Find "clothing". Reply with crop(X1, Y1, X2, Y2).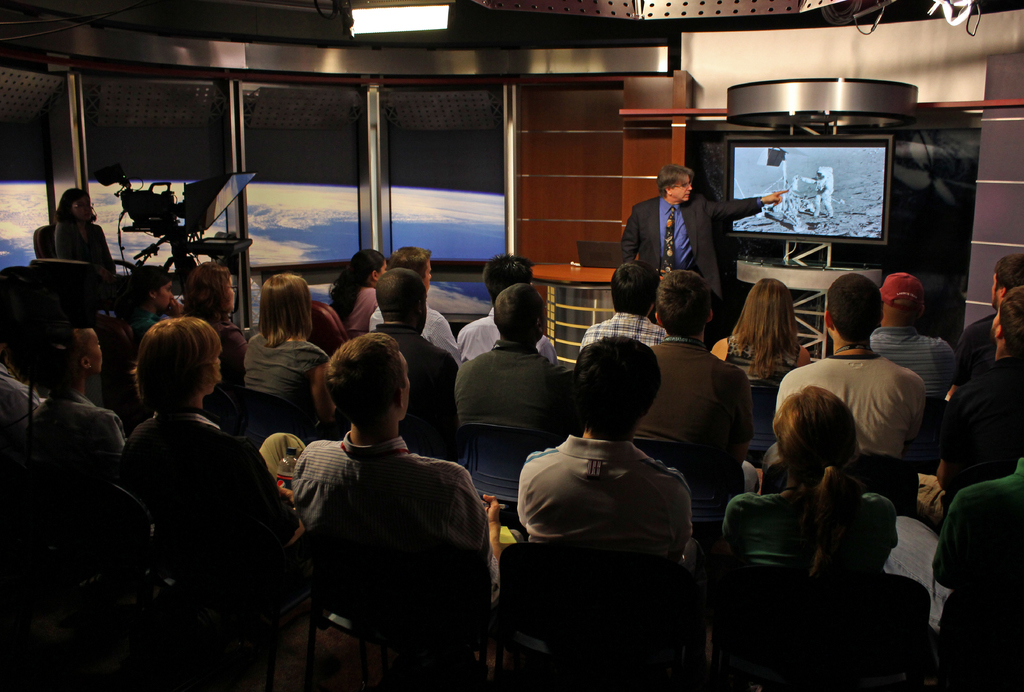
crop(804, 177, 832, 218).
